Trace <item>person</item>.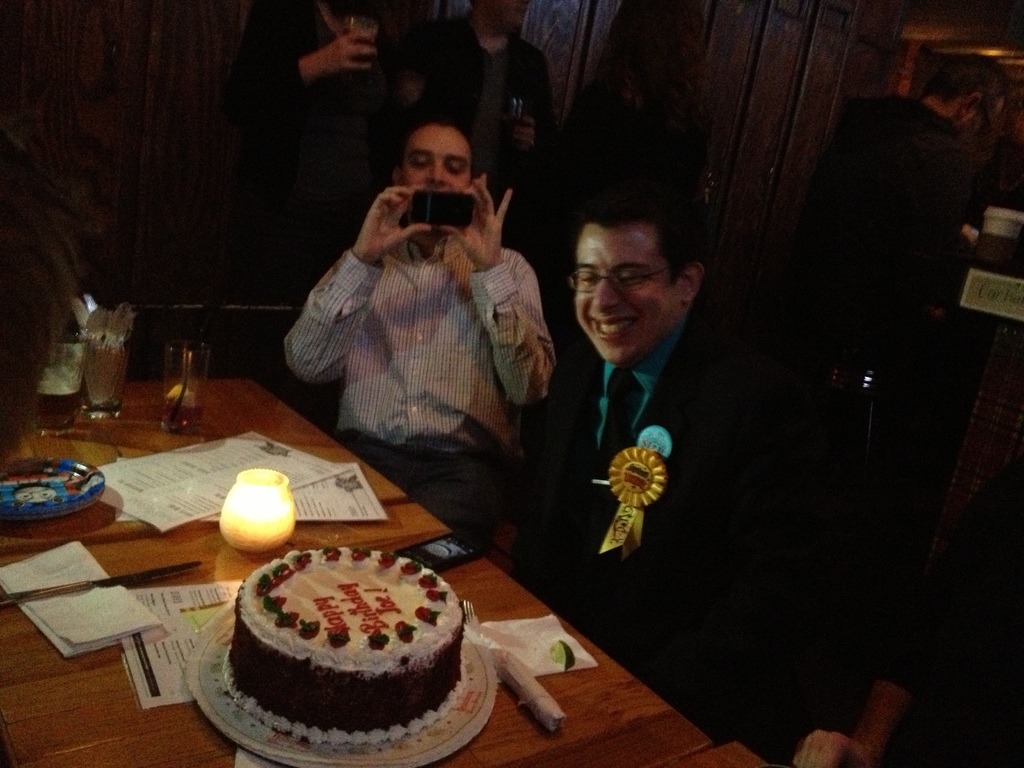
Traced to <box>501,193,941,767</box>.
